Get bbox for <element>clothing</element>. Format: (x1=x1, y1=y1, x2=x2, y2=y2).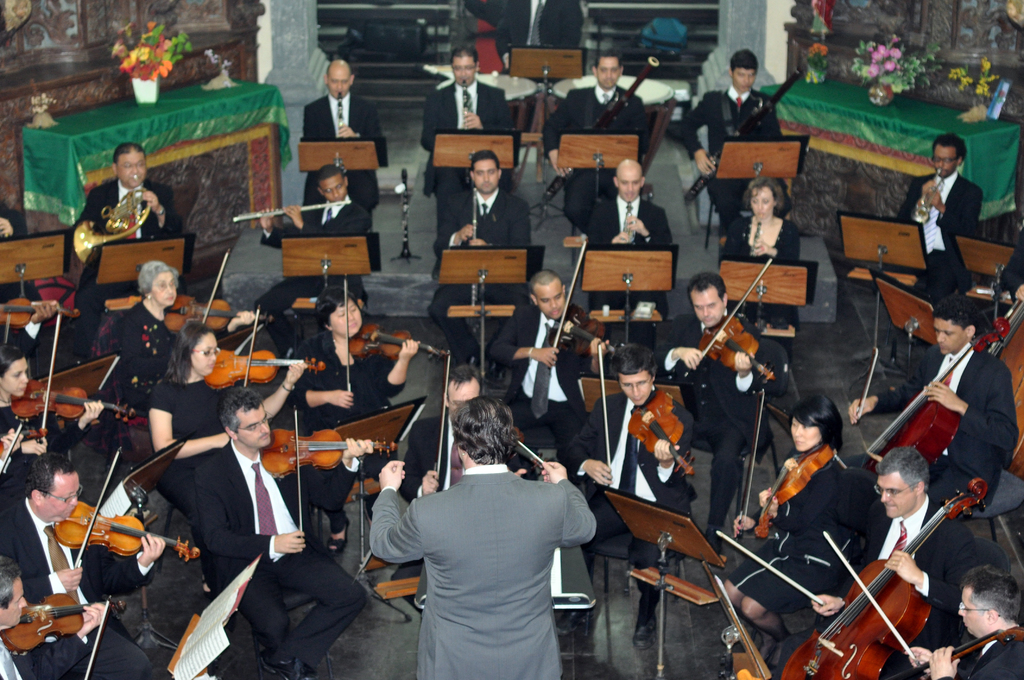
(x1=540, y1=91, x2=652, y2=222).
